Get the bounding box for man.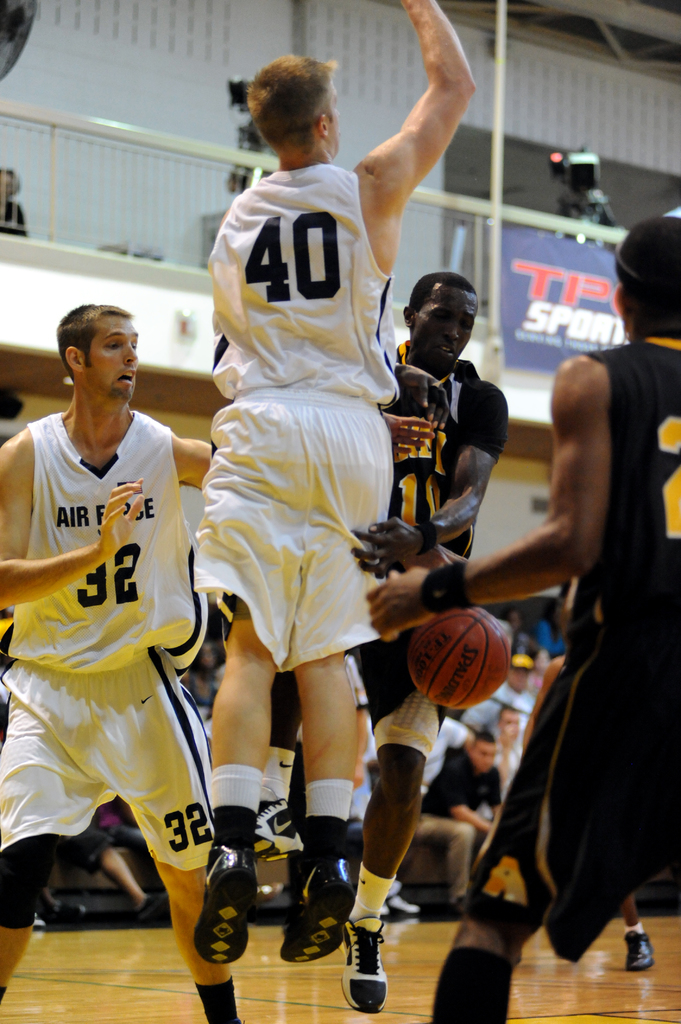
(407,727,505,923).
